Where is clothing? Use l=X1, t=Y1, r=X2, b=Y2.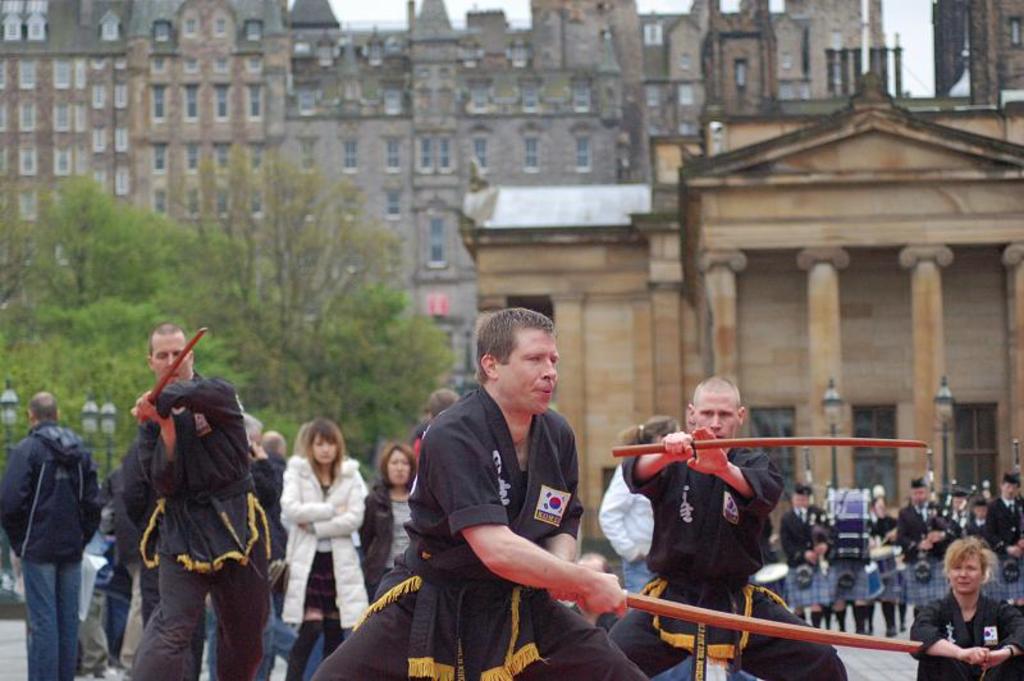
l=914, t=585, r=1023, b=680.
